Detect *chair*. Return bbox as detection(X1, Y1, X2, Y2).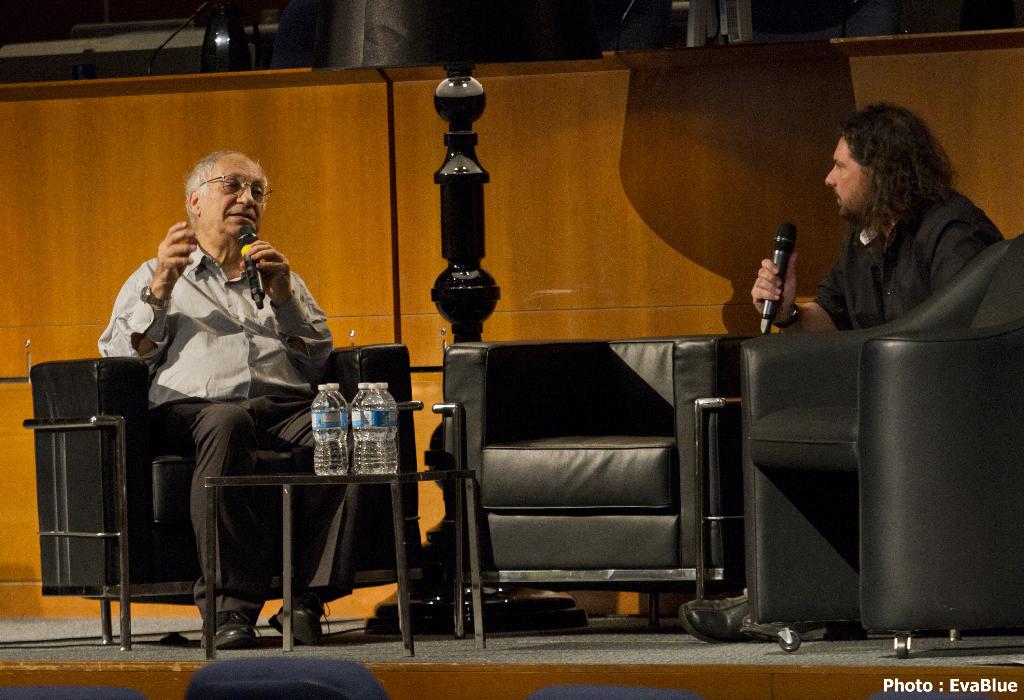
detection(18, 340, 433, 653).
